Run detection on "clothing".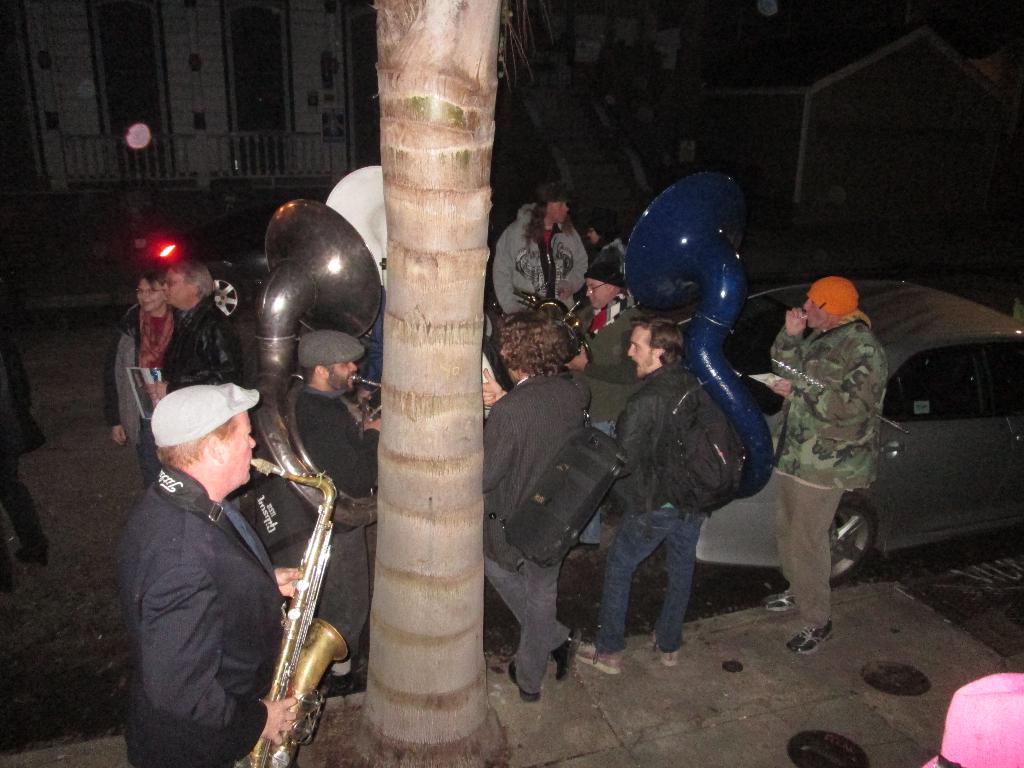
Result: {"x1": 584, "y1": 291, "x2": 640, "y2": 346}.
